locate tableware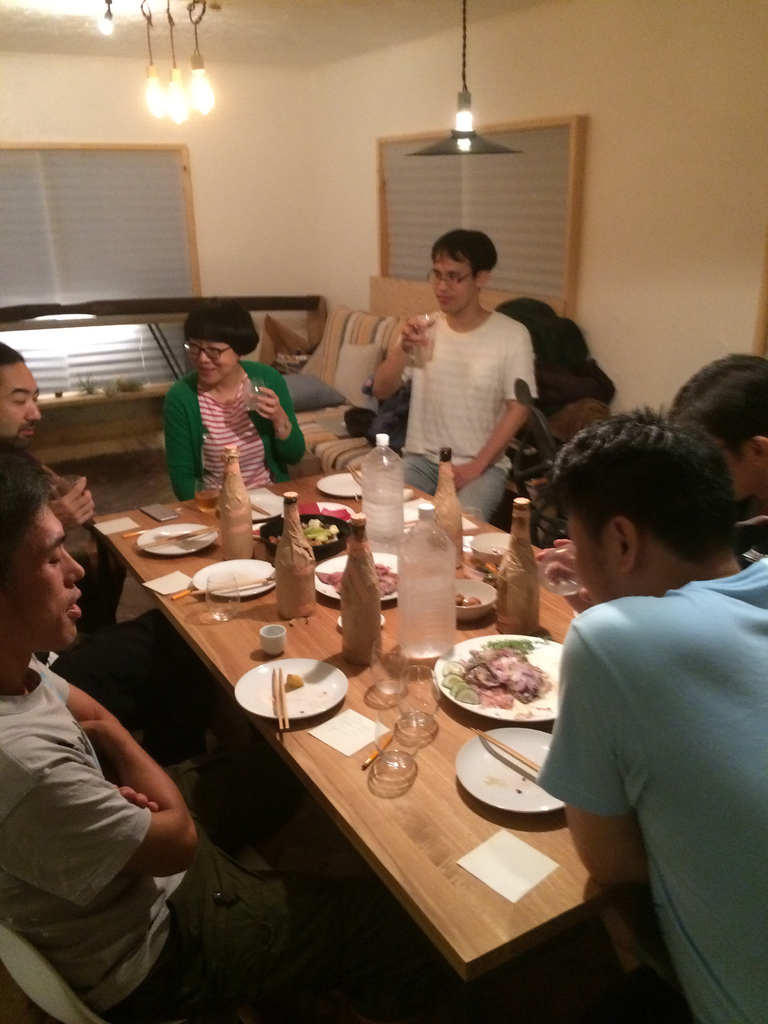
396:662:444:741
